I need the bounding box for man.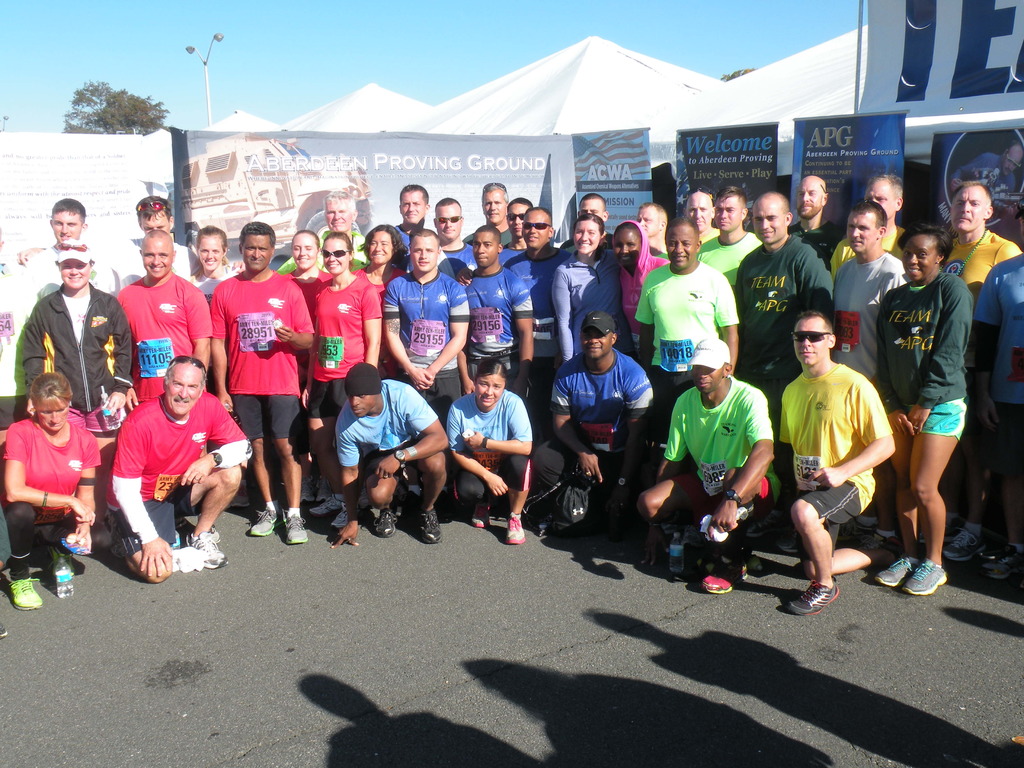
Here it is: rect(787, 175, 844, 259).
